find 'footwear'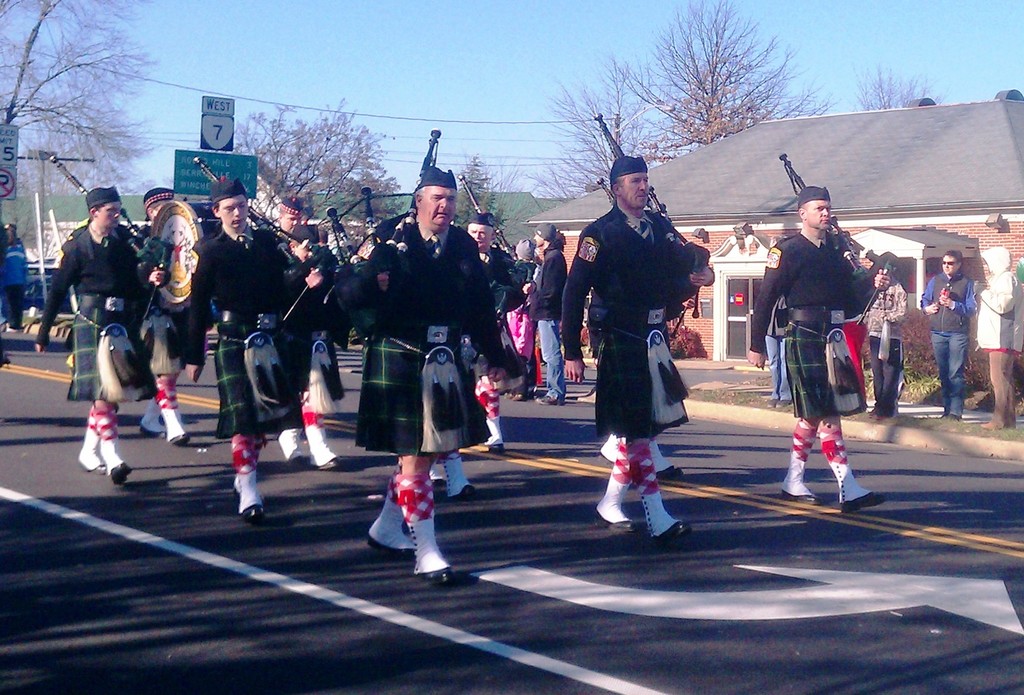
[left=508, top=394, right=521, bottom=399]
